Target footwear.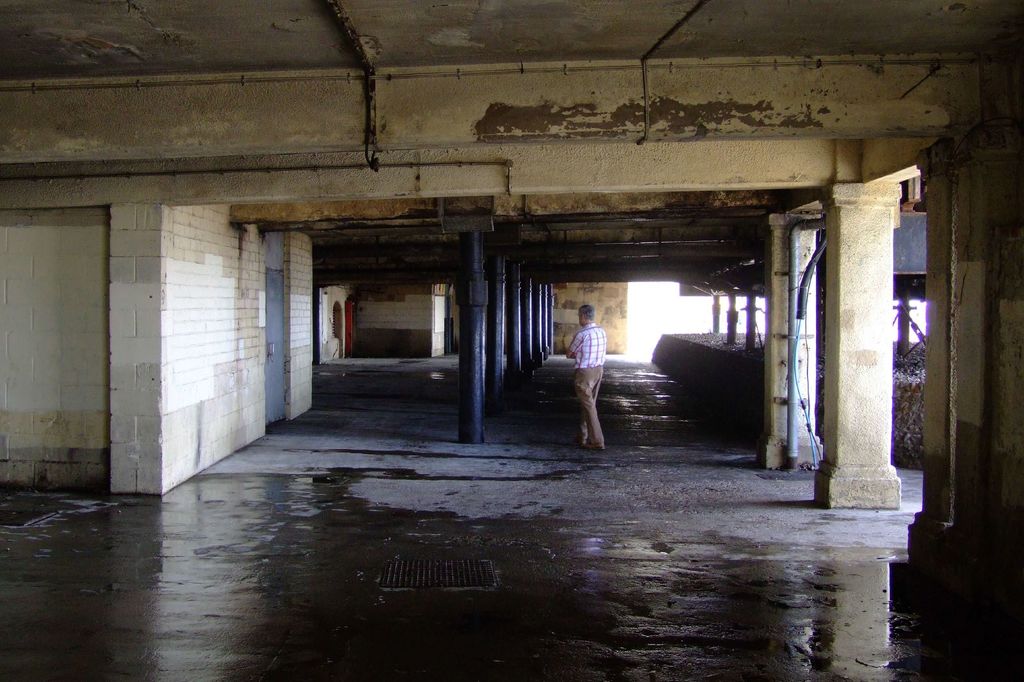
Target region: x1=572, y1=433, x2=586, y2=446.
